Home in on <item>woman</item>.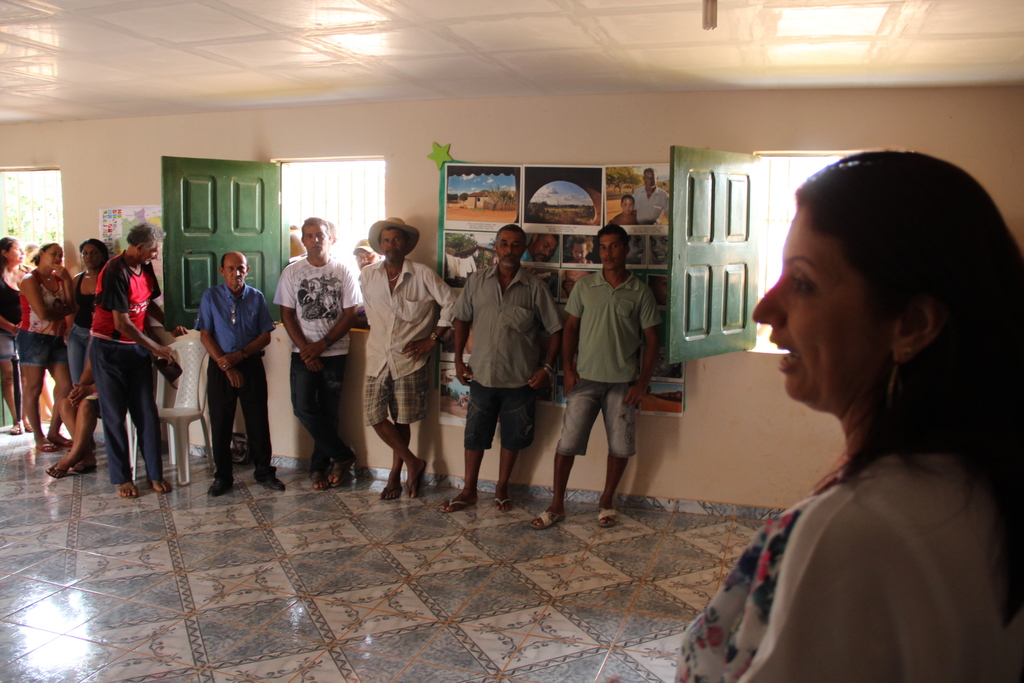
Homed in at bbox(610, 197, 639, 224).
